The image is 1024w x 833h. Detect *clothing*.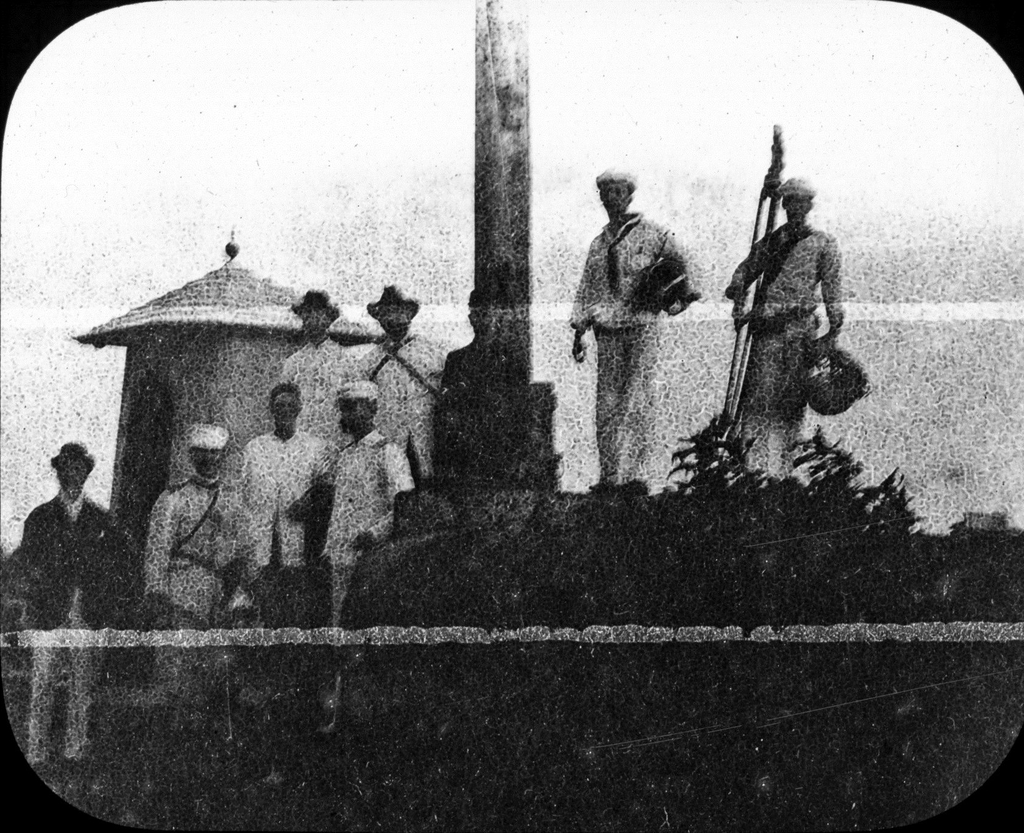
Detection: rect(721, 216, 852, 422).
